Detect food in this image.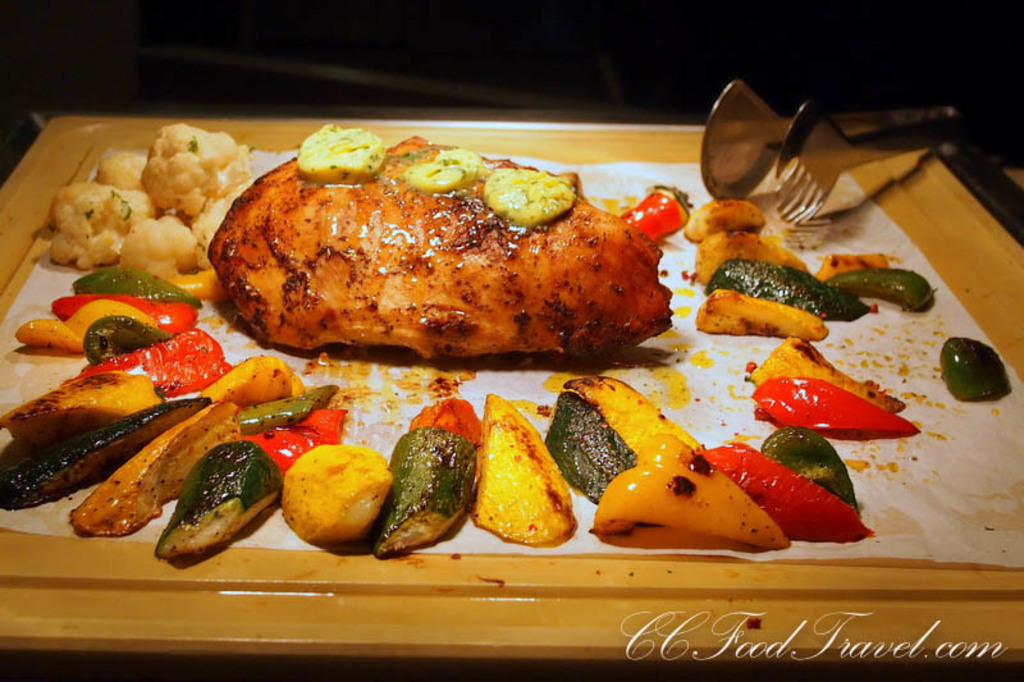
Detection: {"left": 744, "top": 375, "right": 927, "bottom": 438}.
